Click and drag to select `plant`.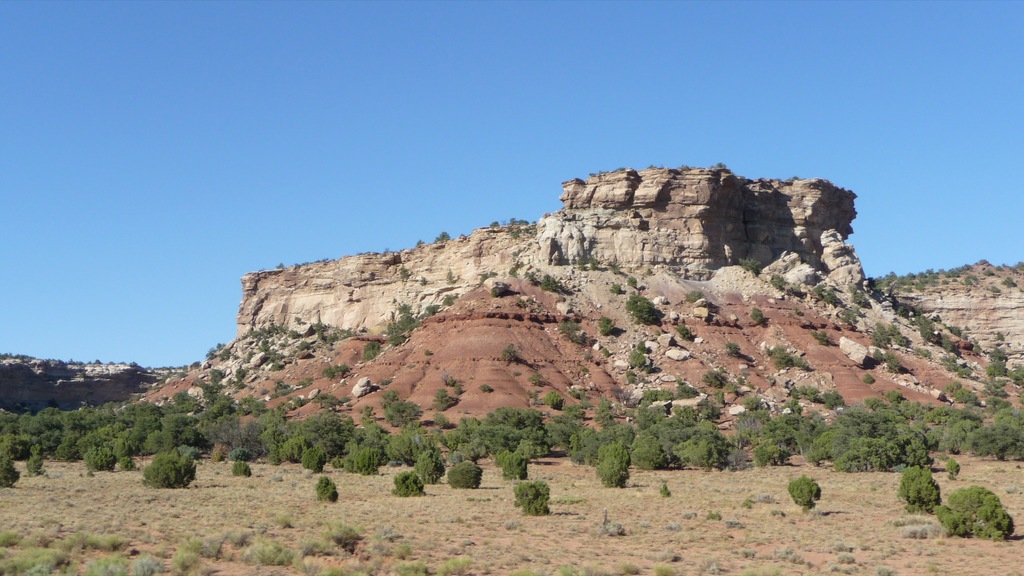
Selection: l=705, t=506, r=724, b=522.
